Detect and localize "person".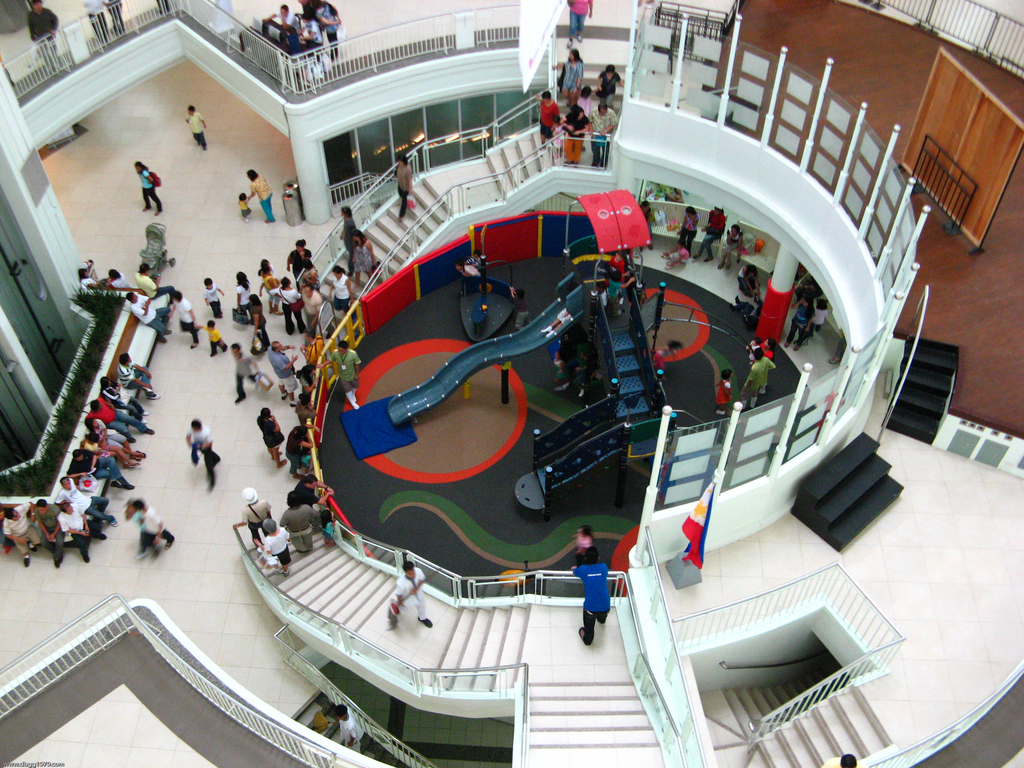
Localized at (242, 196, 251, 223).
